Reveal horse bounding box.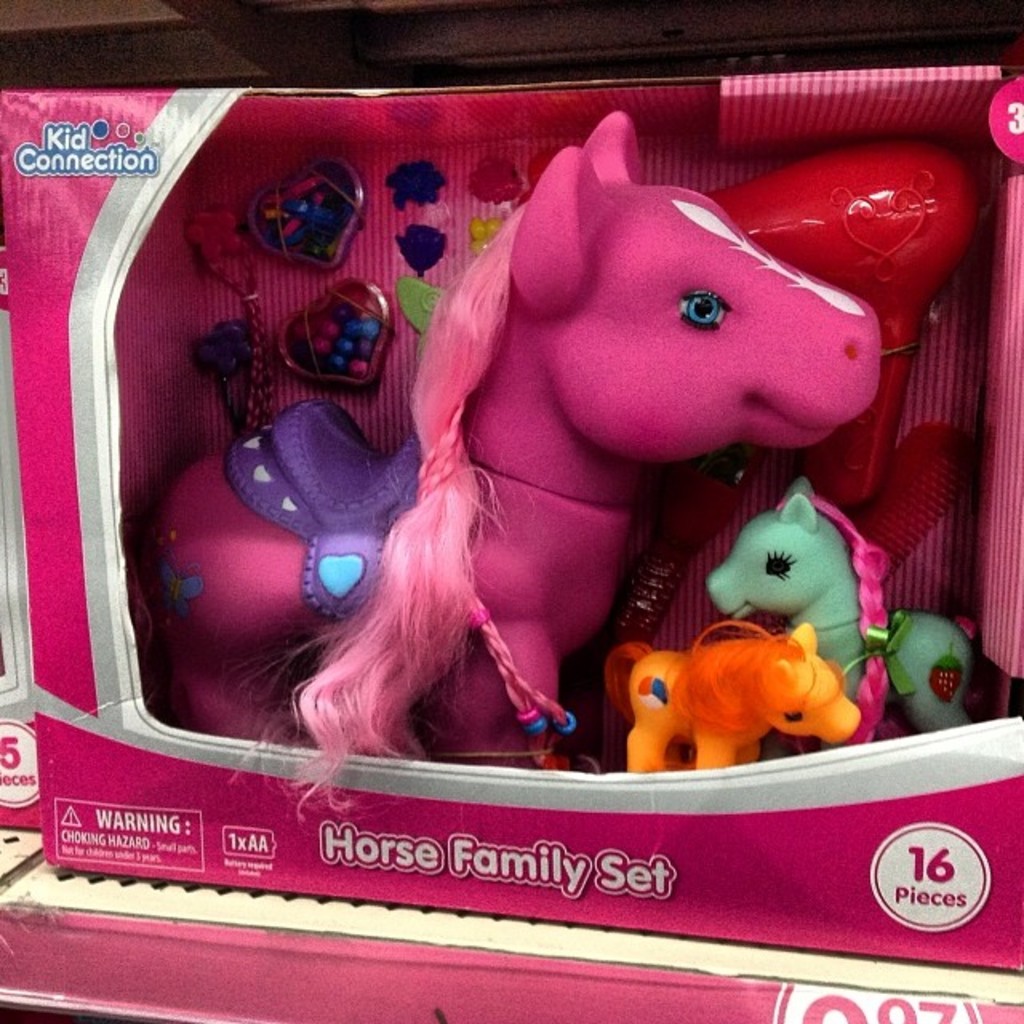
Revealed: [x1=150, y1=112, x2=880, y2=835].
